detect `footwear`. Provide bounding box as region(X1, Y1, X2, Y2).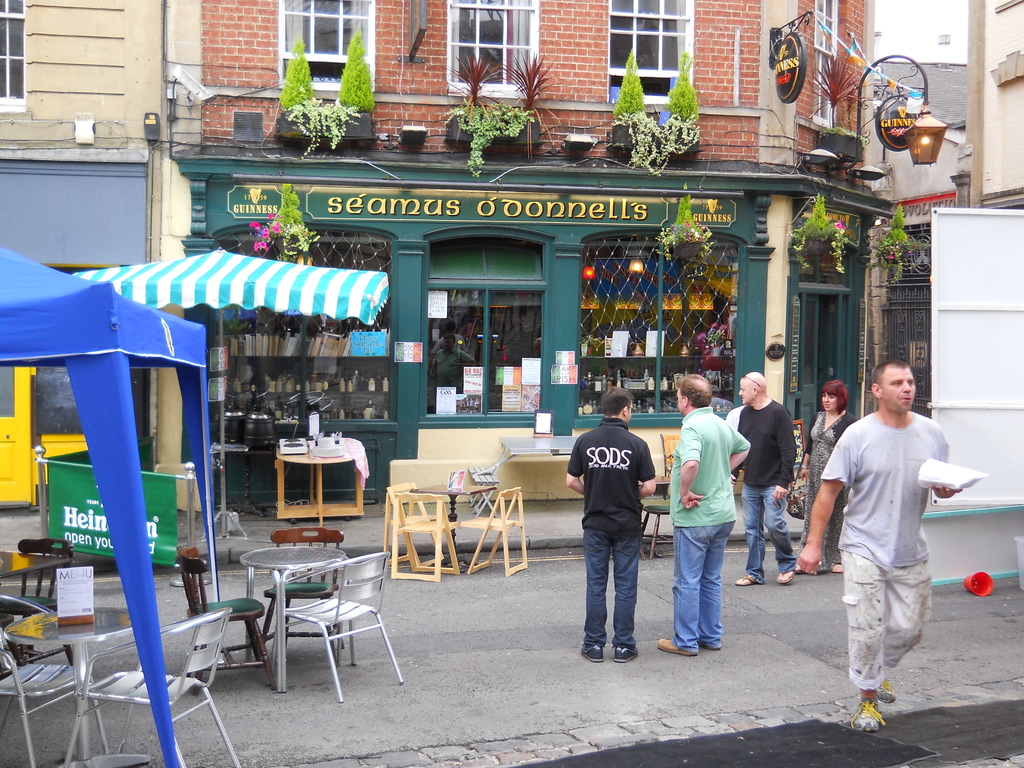
region(735, 569, 766, 588).
